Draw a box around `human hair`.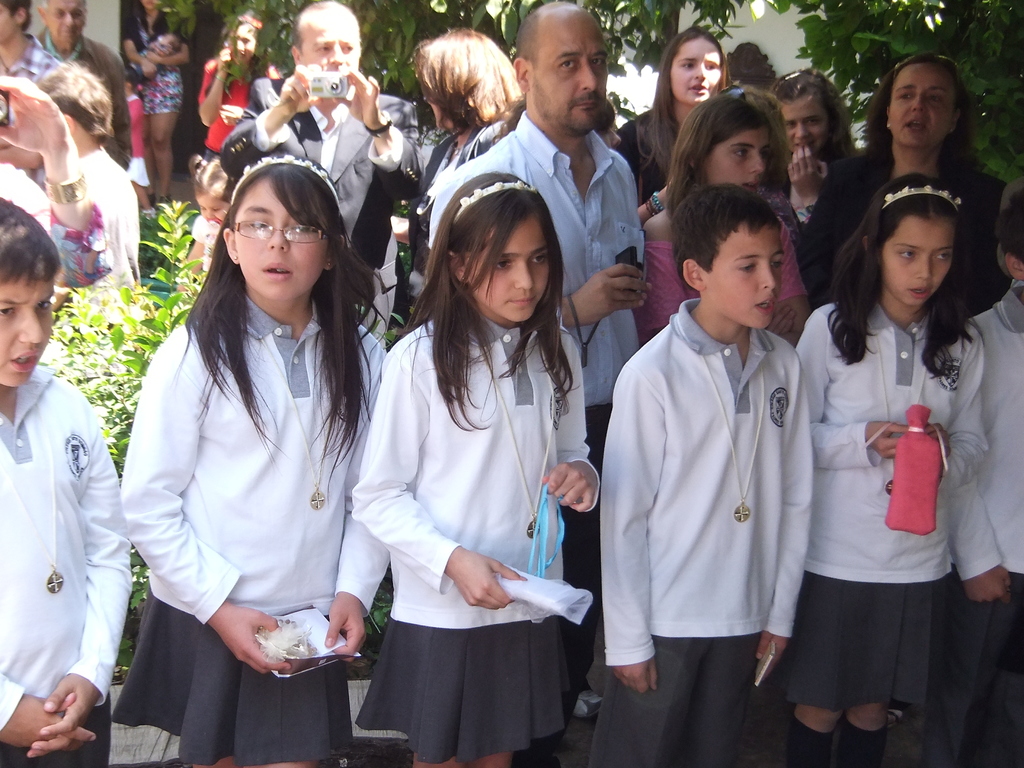
Rect(38, 56, 109, 146).
